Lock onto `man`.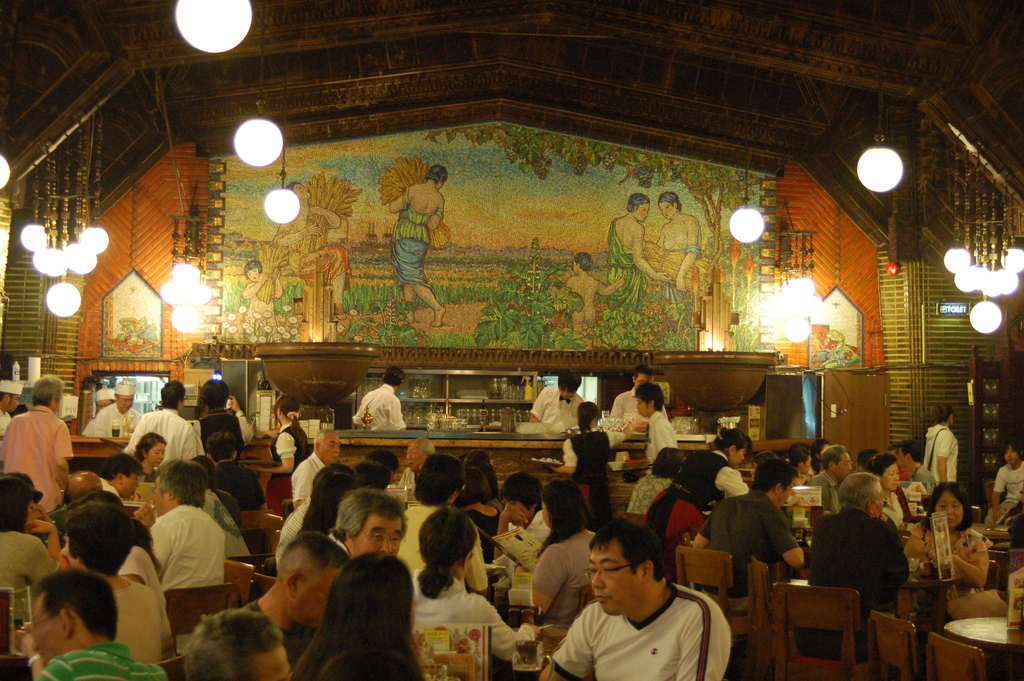
Locked: bbox(99, 454, 144, 496).
